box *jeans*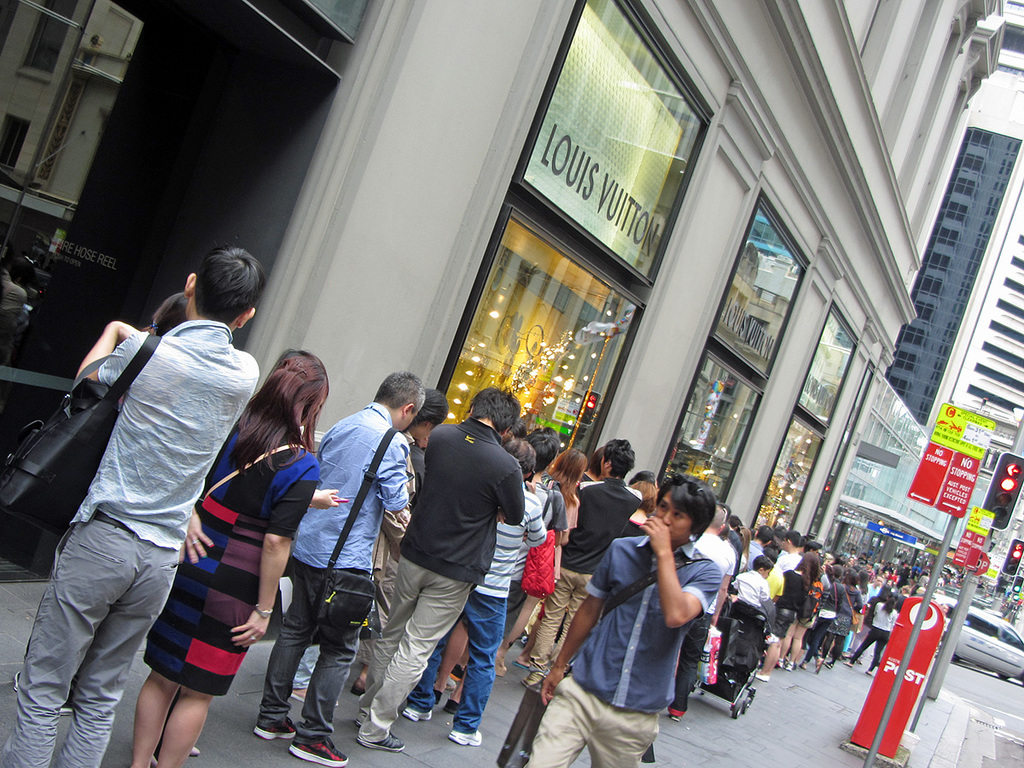
(435,579,506,741)
